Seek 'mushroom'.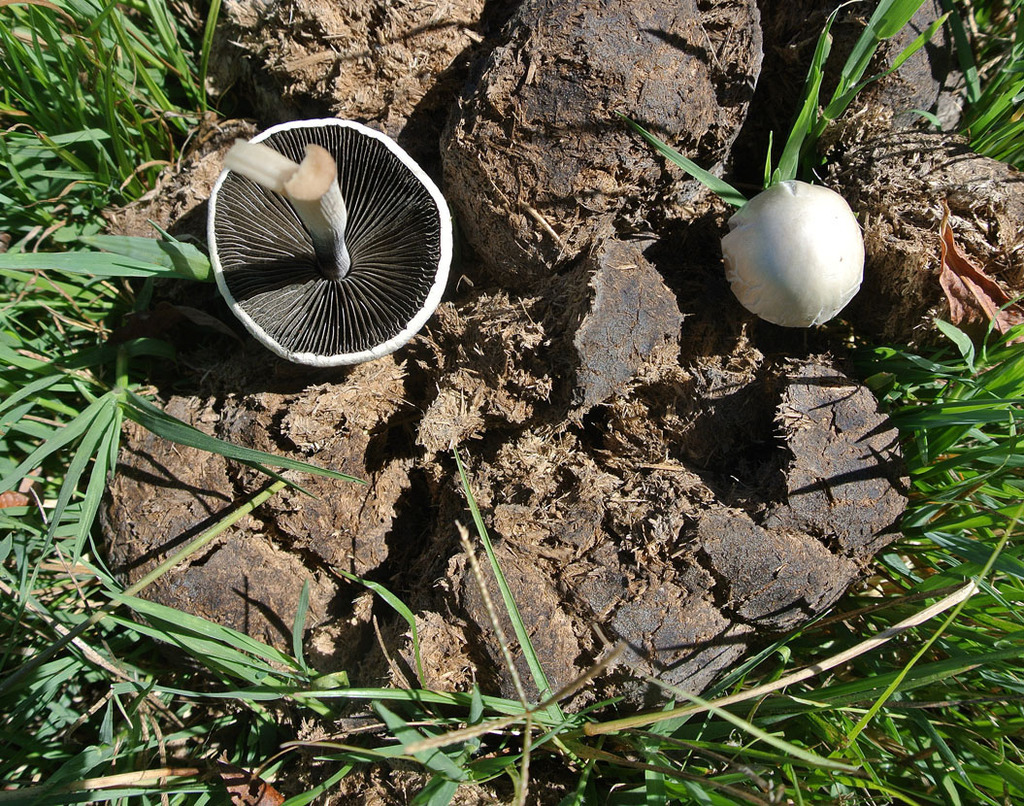
box(720, 177, 862, 326).
